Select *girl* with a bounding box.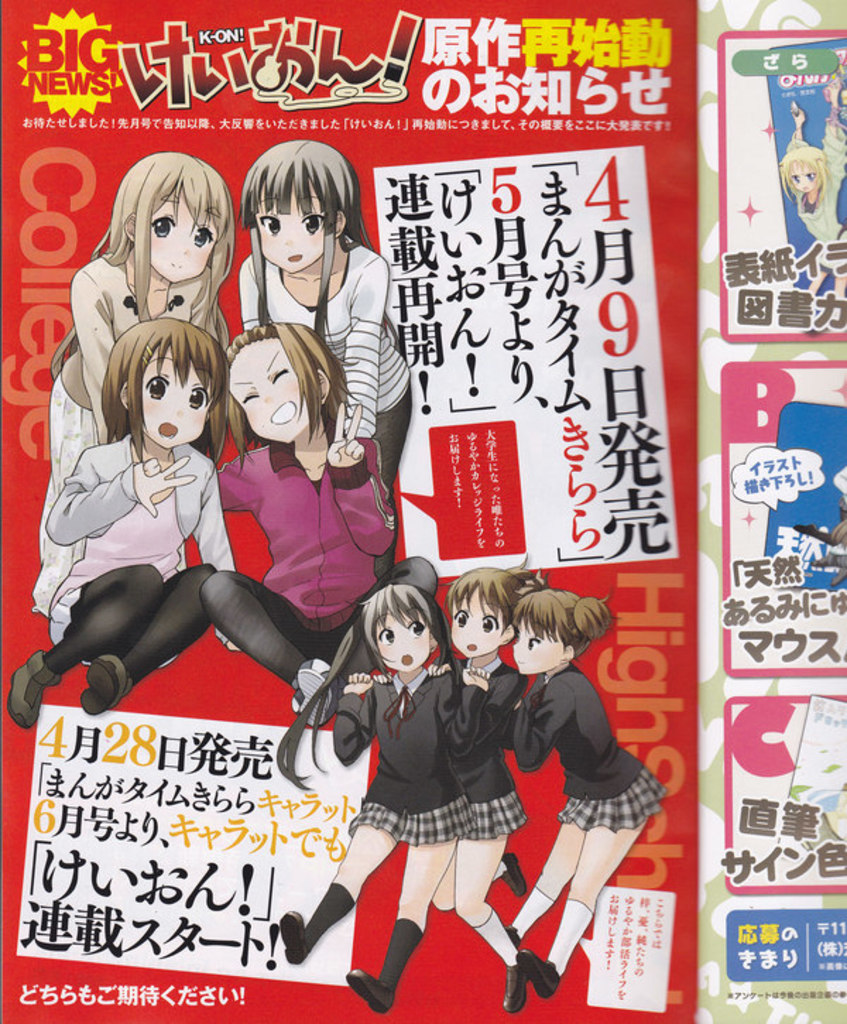
x1=37 y1=147 x2=229 y2=613.
